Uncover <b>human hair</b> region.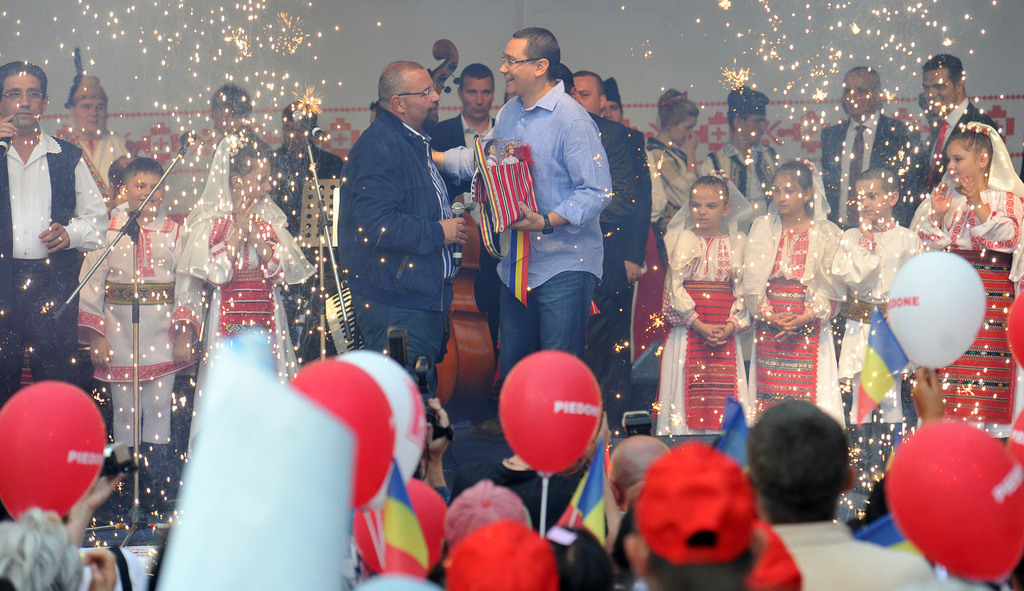
Uncovered: box=[724, 113, 755, 134].
